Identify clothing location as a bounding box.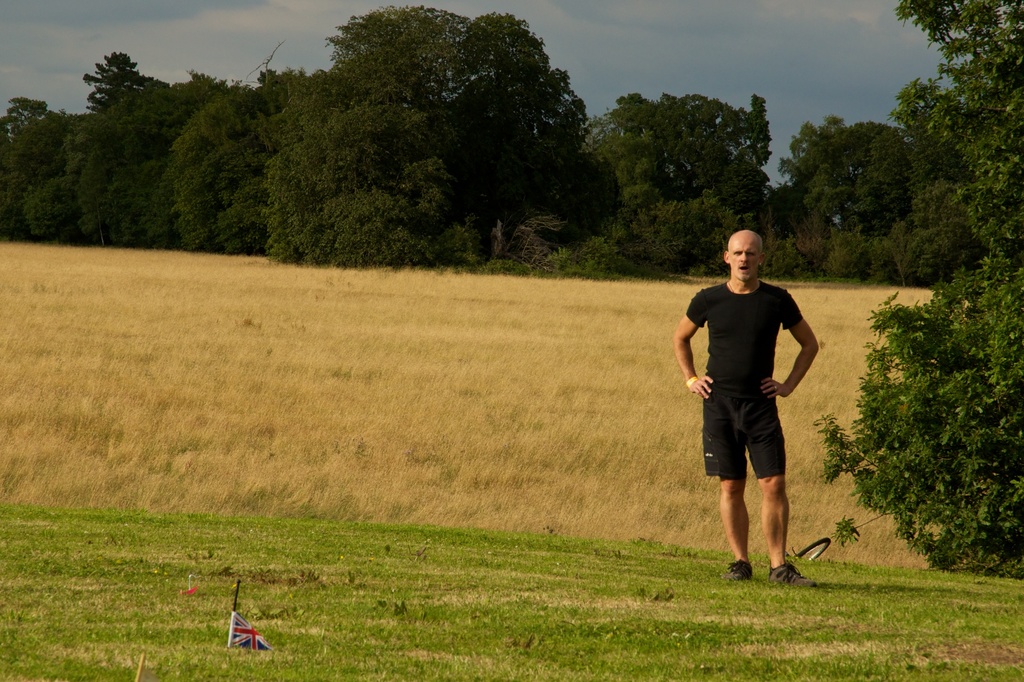
676/274/812/507.
